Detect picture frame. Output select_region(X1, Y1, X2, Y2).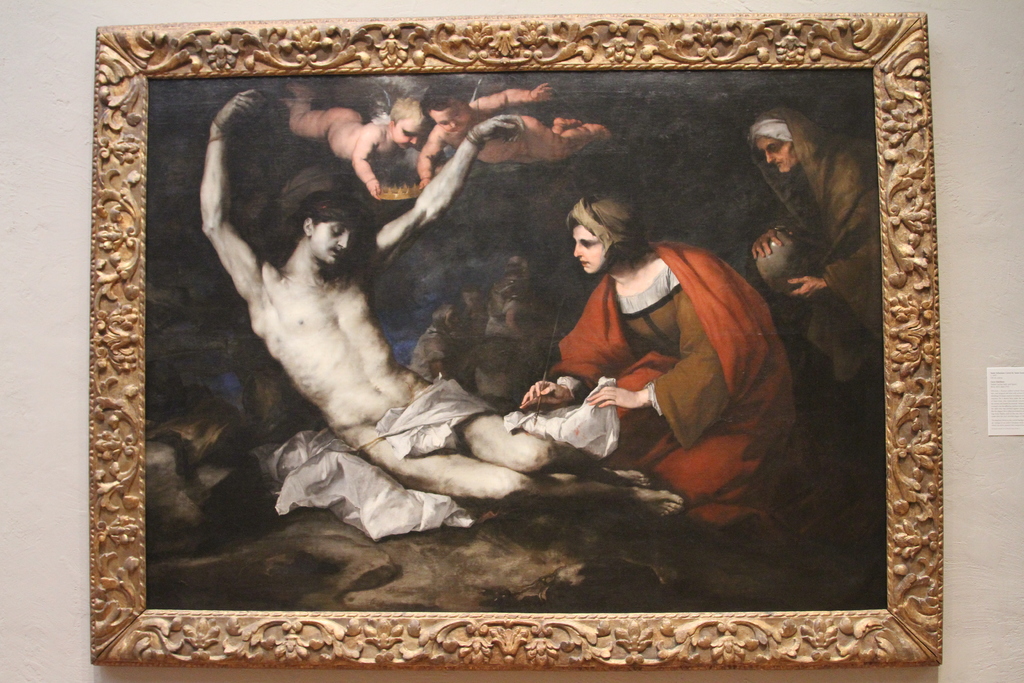
select_region(85, 12, 936, 668).
